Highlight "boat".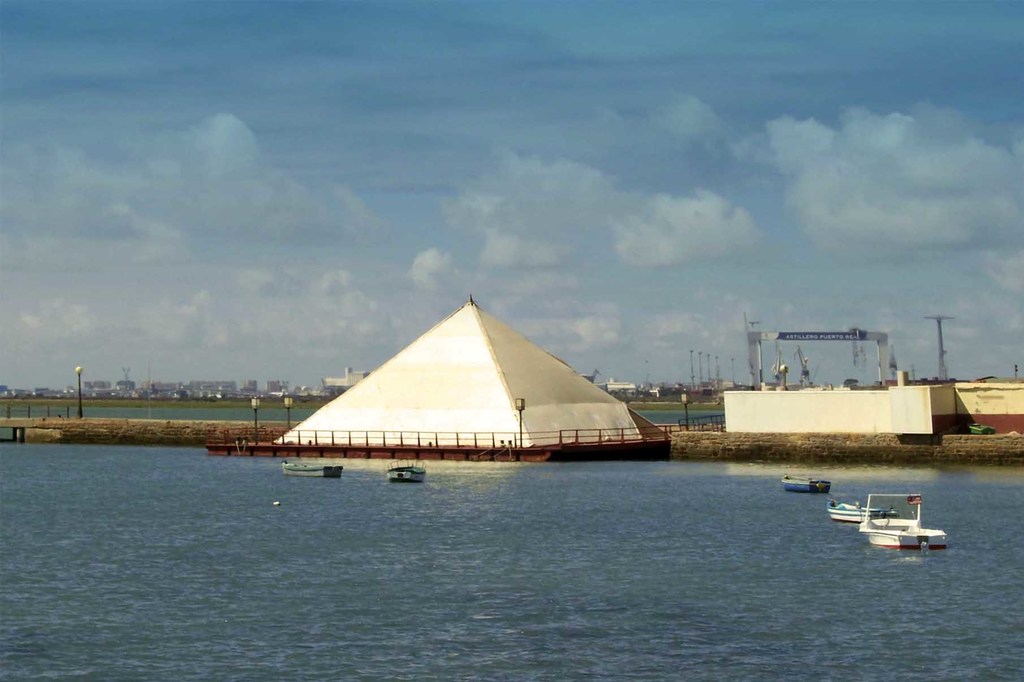
Highlighted region: crop(383, 452, 429, 483).
